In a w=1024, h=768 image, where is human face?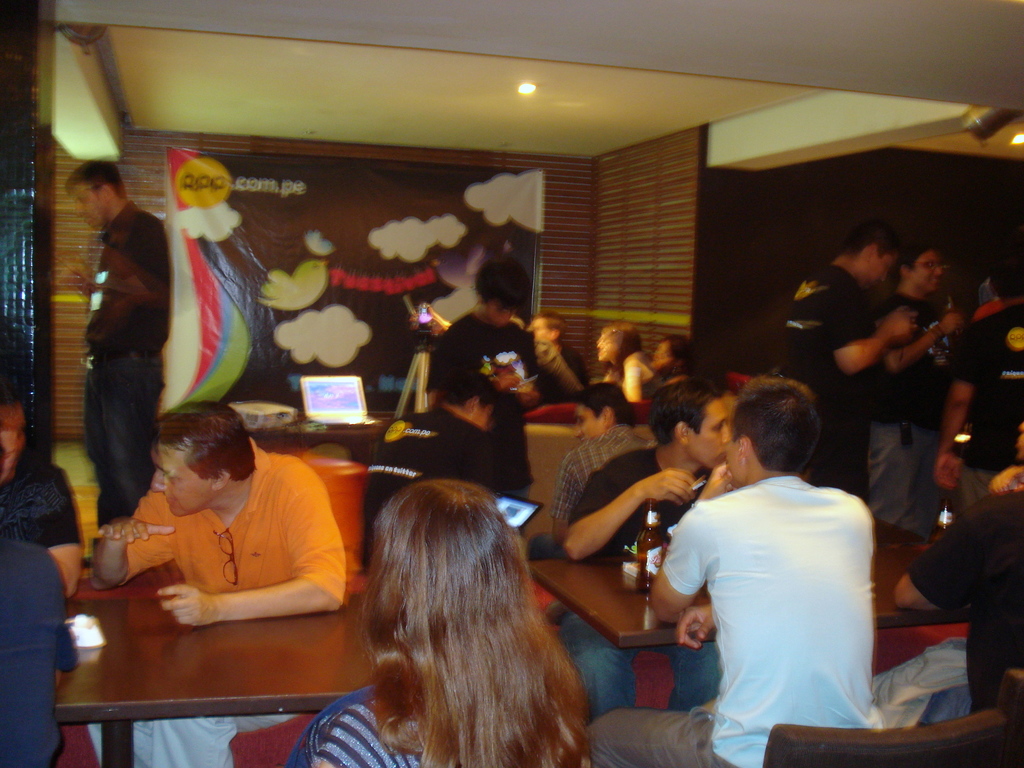
box=[878, 252, 898, 280].
